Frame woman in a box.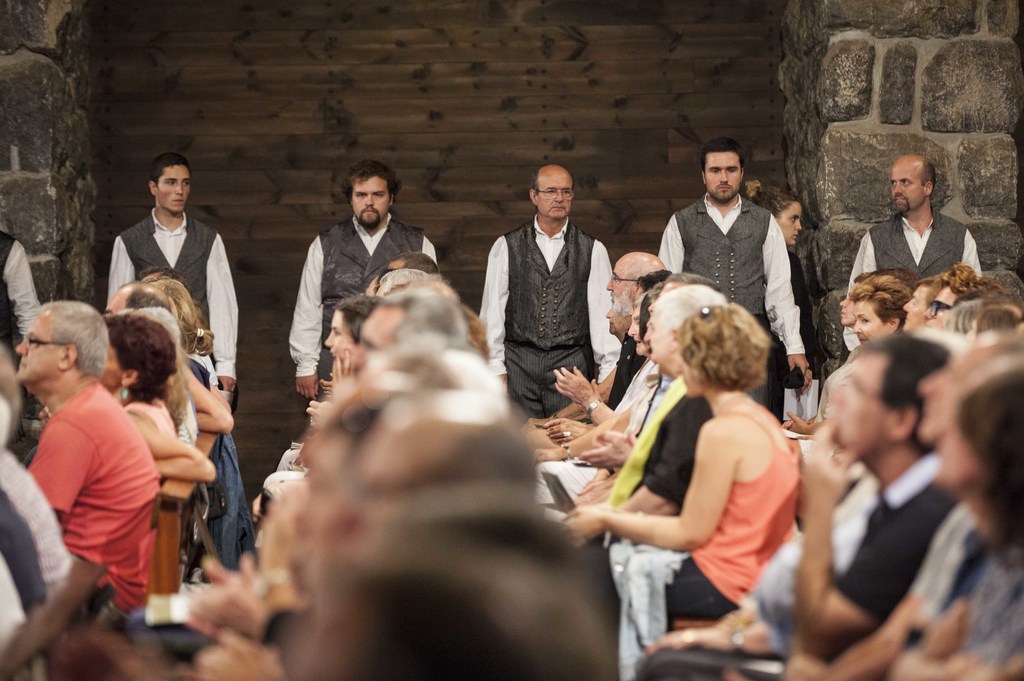
[left=549, top=300, right=798, bottom=627].
